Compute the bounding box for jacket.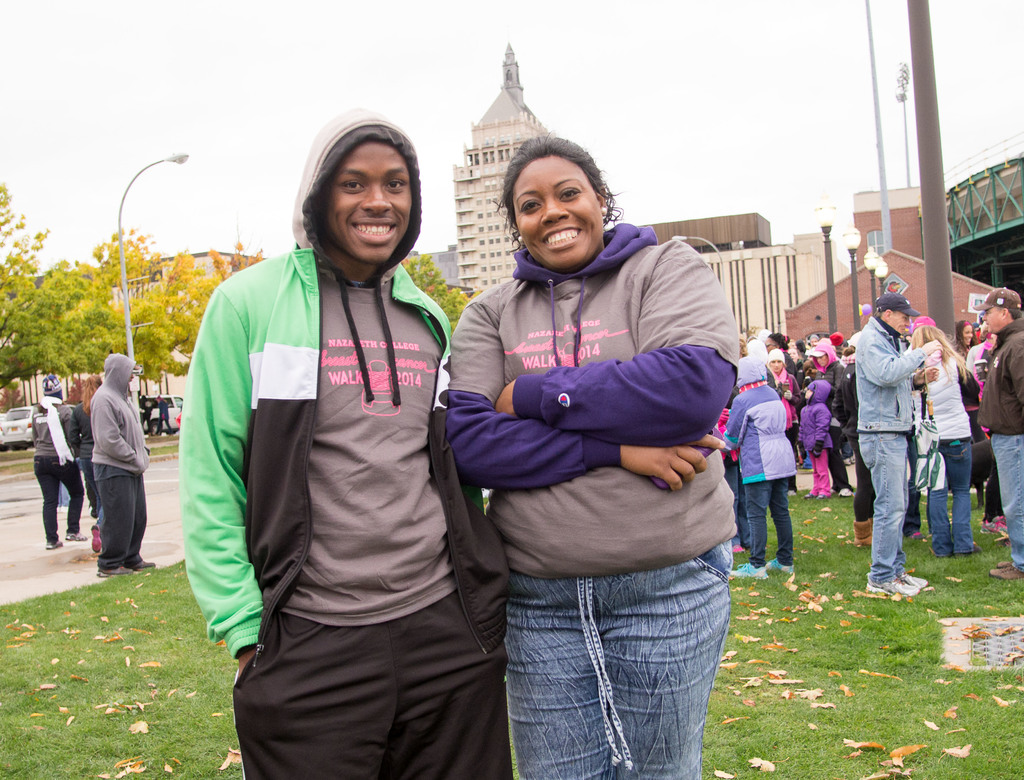
detection(914, 352, 970, 438).
